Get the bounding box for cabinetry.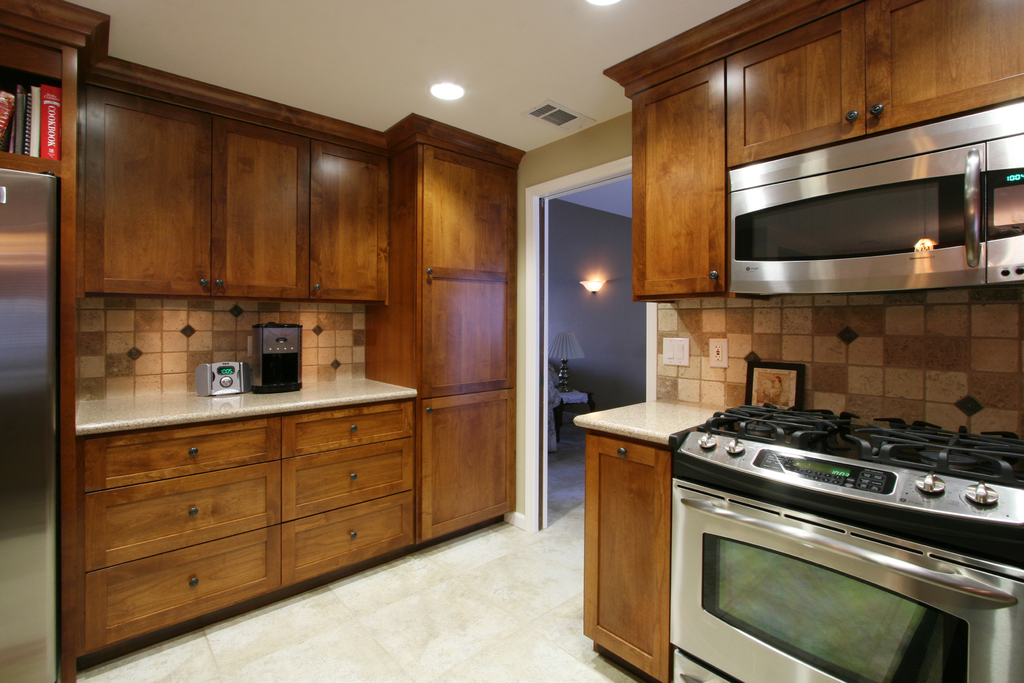
left=70, top=386, right=416, bottom=670.
